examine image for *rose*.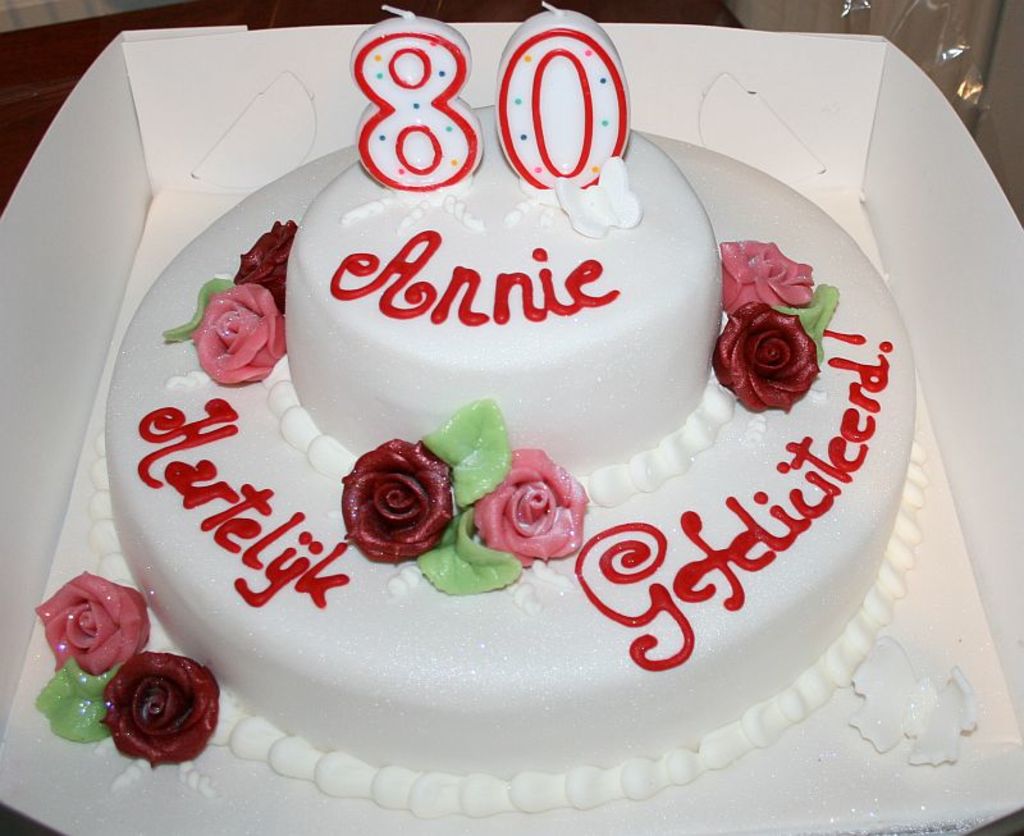
Examination result: 340 437 456 566.
